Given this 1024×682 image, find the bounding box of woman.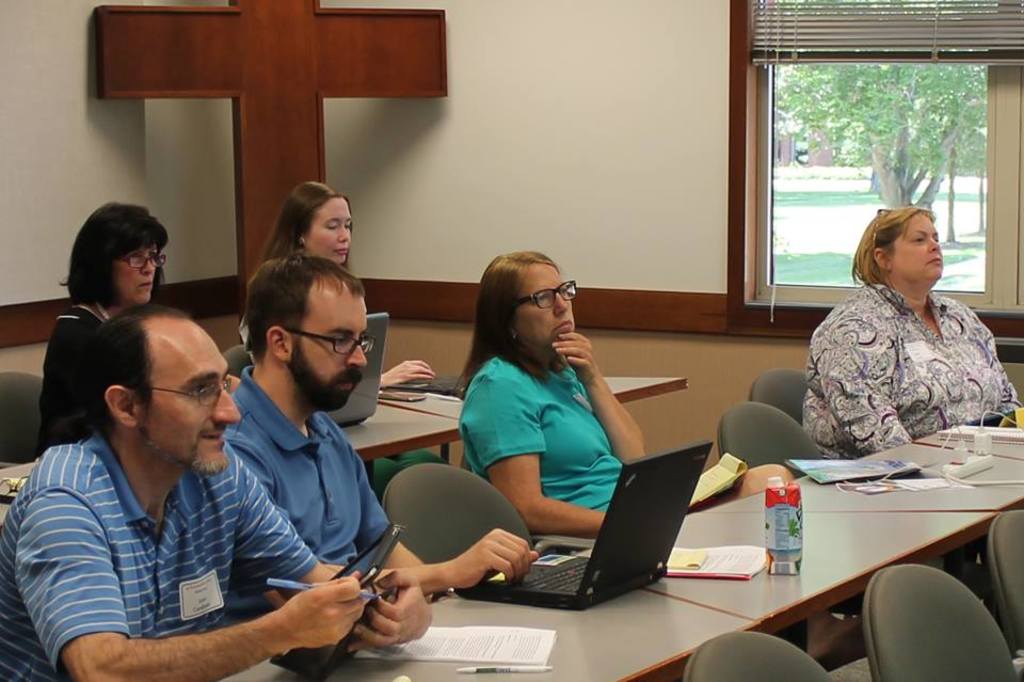
[42, 201, 174, 453].
